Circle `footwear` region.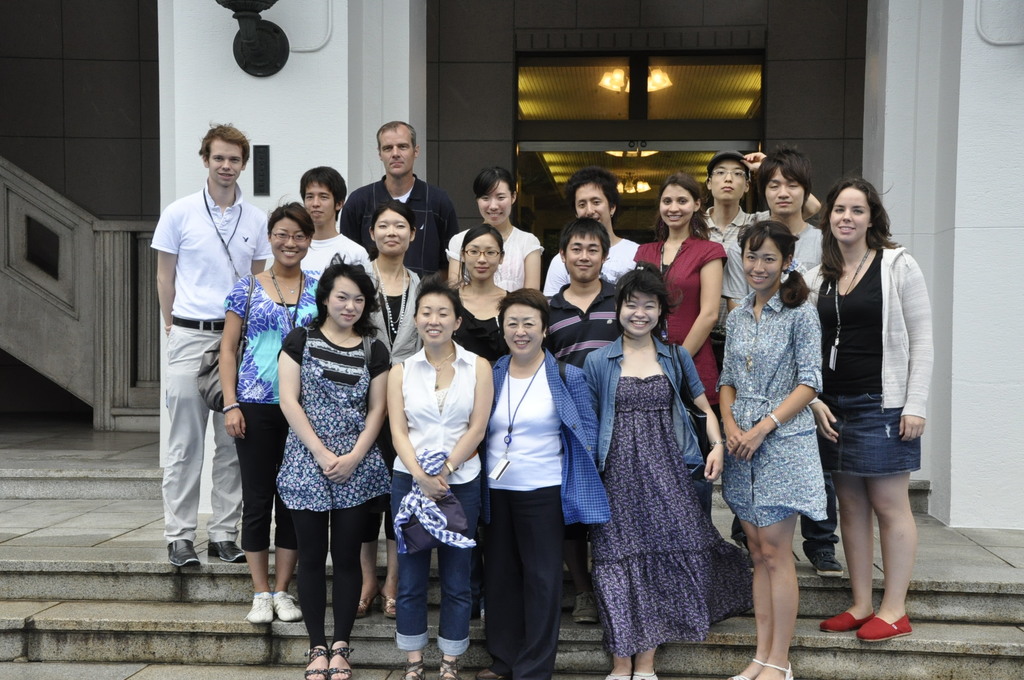
Region: bbox=(563, 560, 573, 595).
